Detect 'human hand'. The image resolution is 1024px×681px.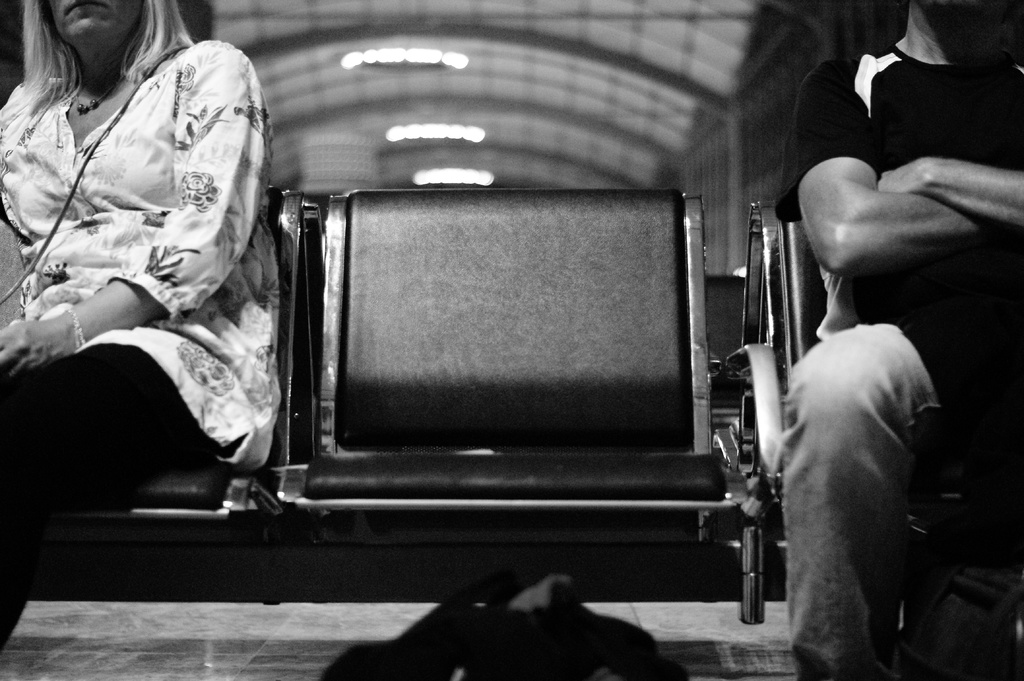
l=0, t=40, r=273, b=382.
